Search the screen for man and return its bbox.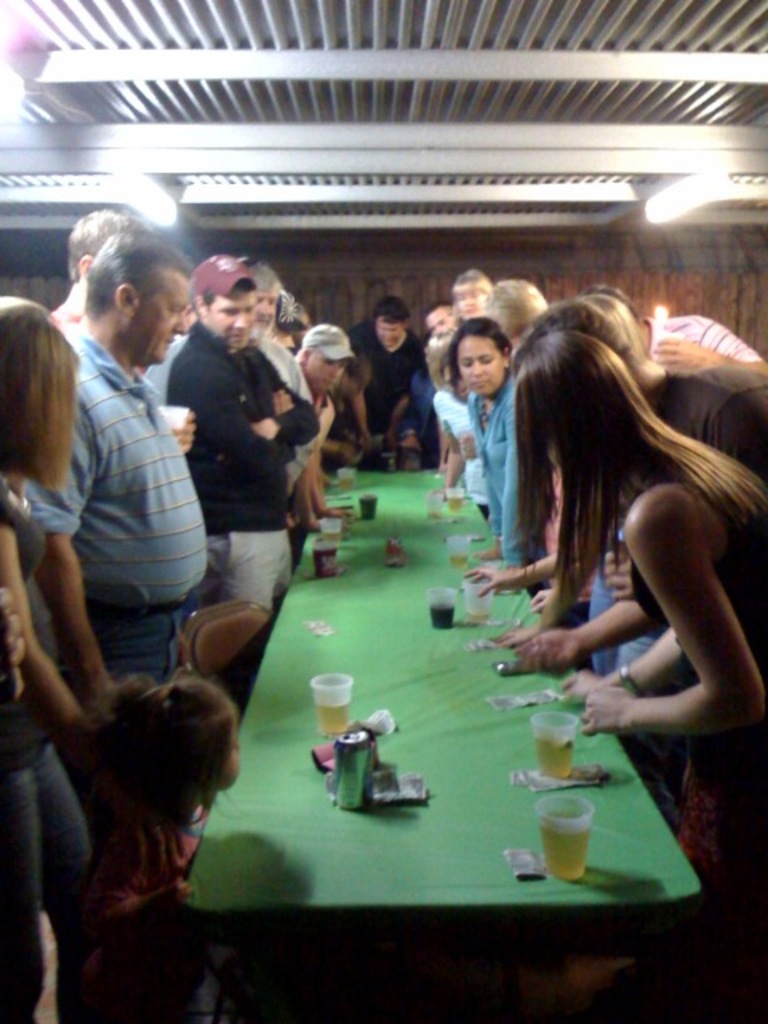
Found: (294, 325, 357, 472).
